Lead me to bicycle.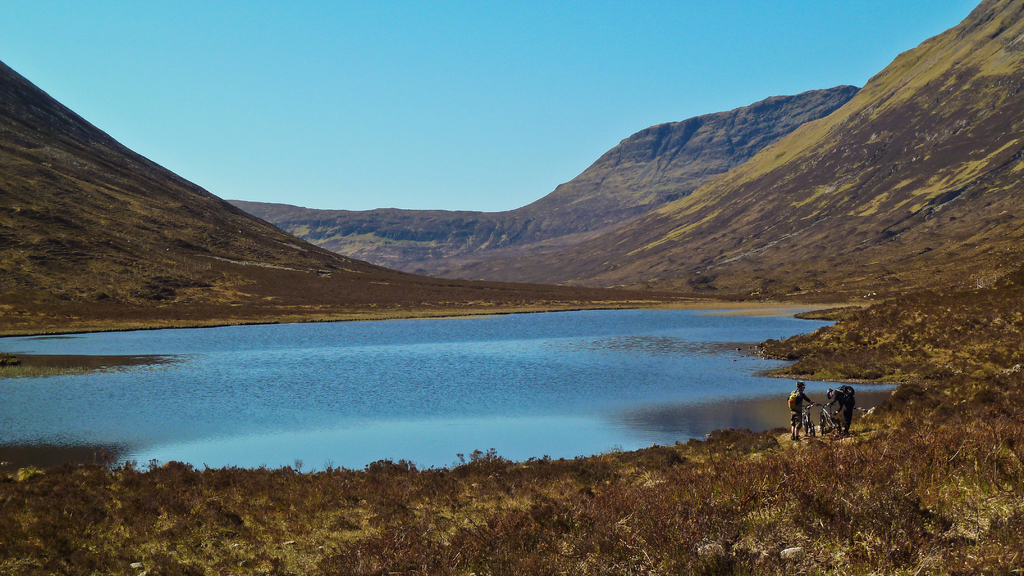
Lead to select_region(799, 402, 821, 436).
